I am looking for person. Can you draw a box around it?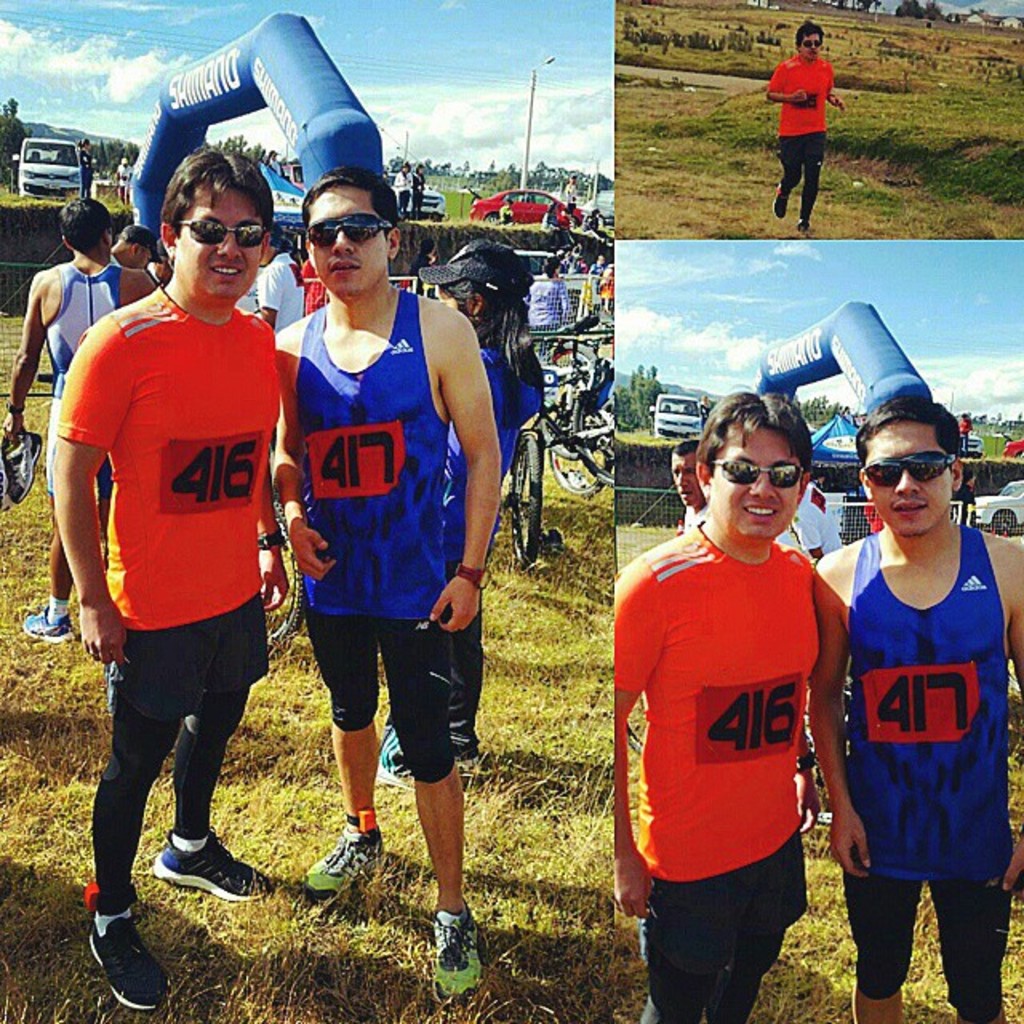
Sure, the bounding box is crop(106, 218, 160, 264).
